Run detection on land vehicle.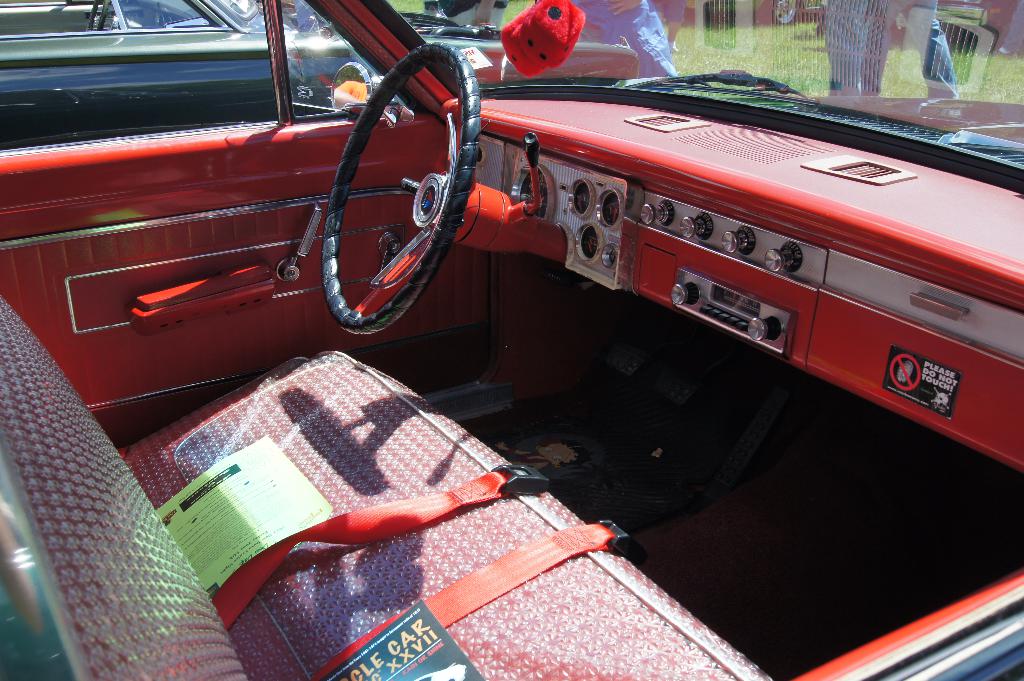
Result: [left=0, top=0, right=1023, bottom=680].
